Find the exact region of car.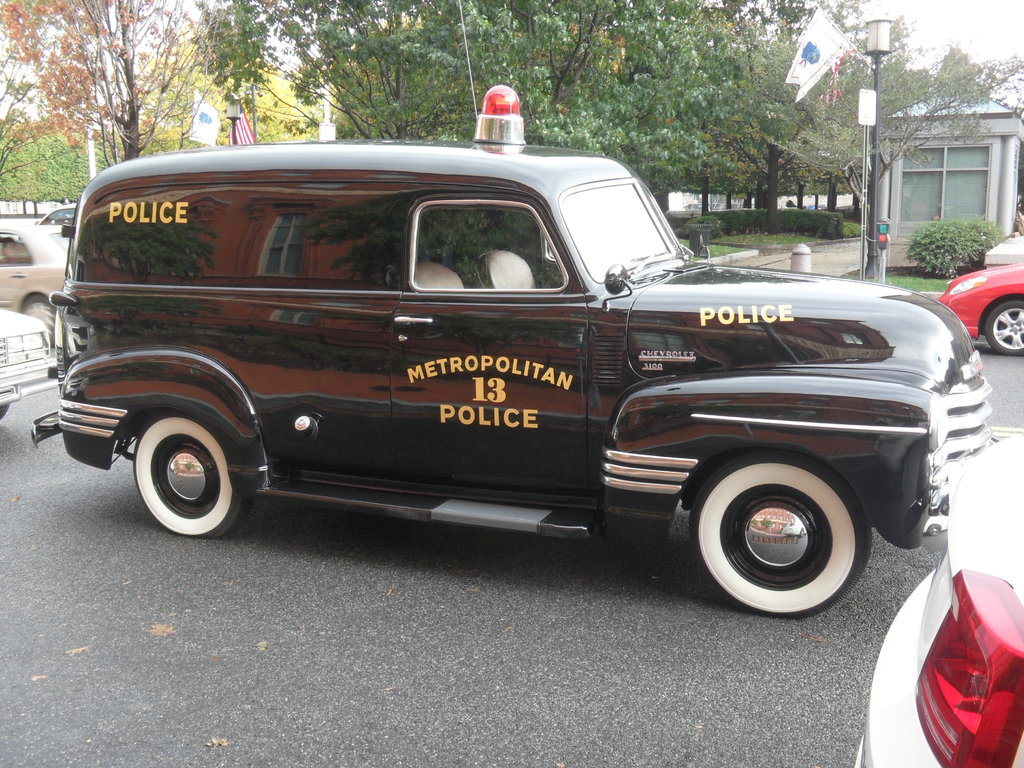
Exact region: left=29, top=84, right=988, bottom=620.
